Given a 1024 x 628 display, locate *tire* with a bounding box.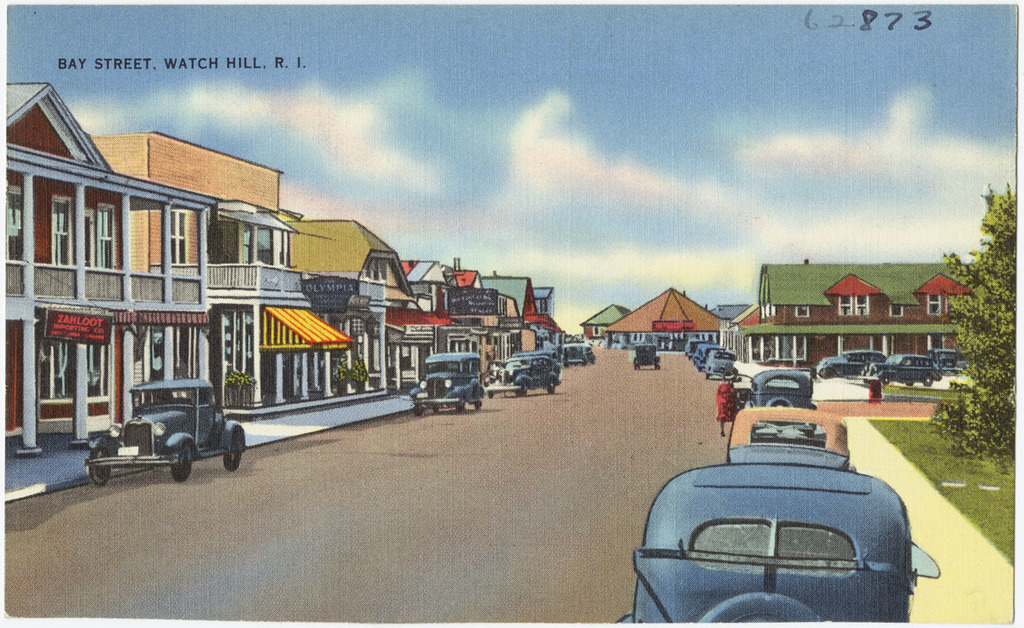
Located: bbox=[171, 444, 195, 480].
